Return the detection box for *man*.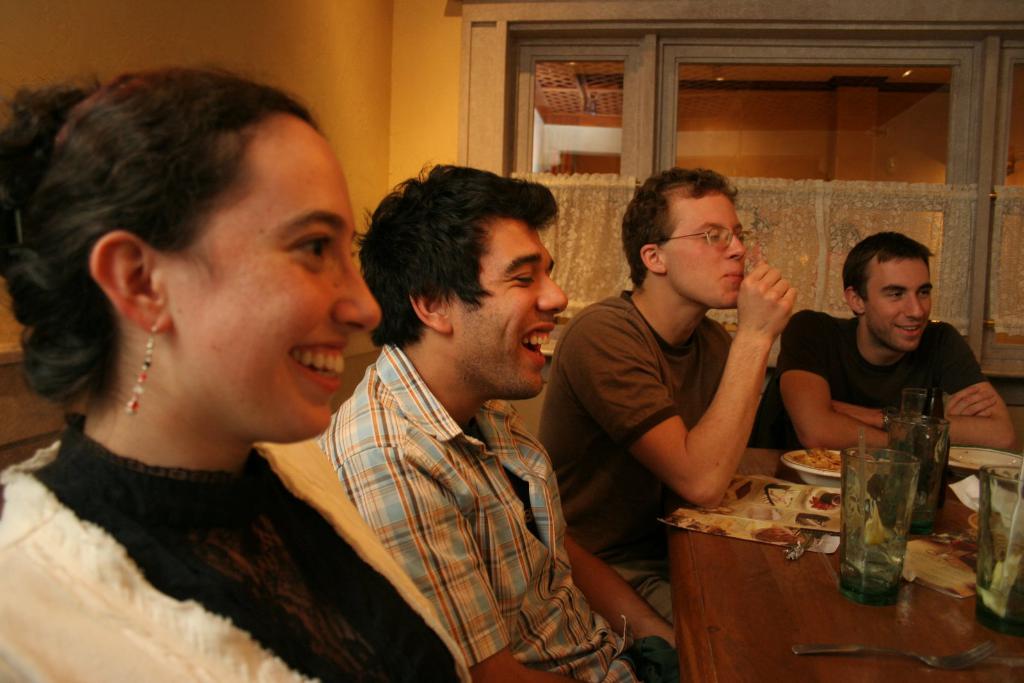
BBox(252, 158, 648, 673).
